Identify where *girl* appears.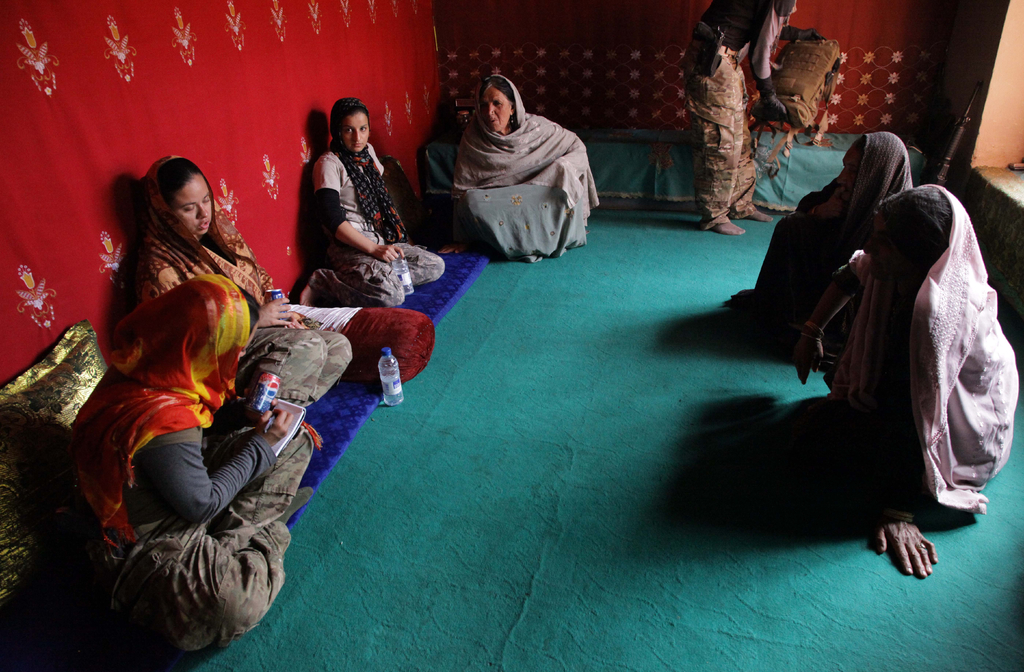
Appears at crop(295, 102, 446, 307).
